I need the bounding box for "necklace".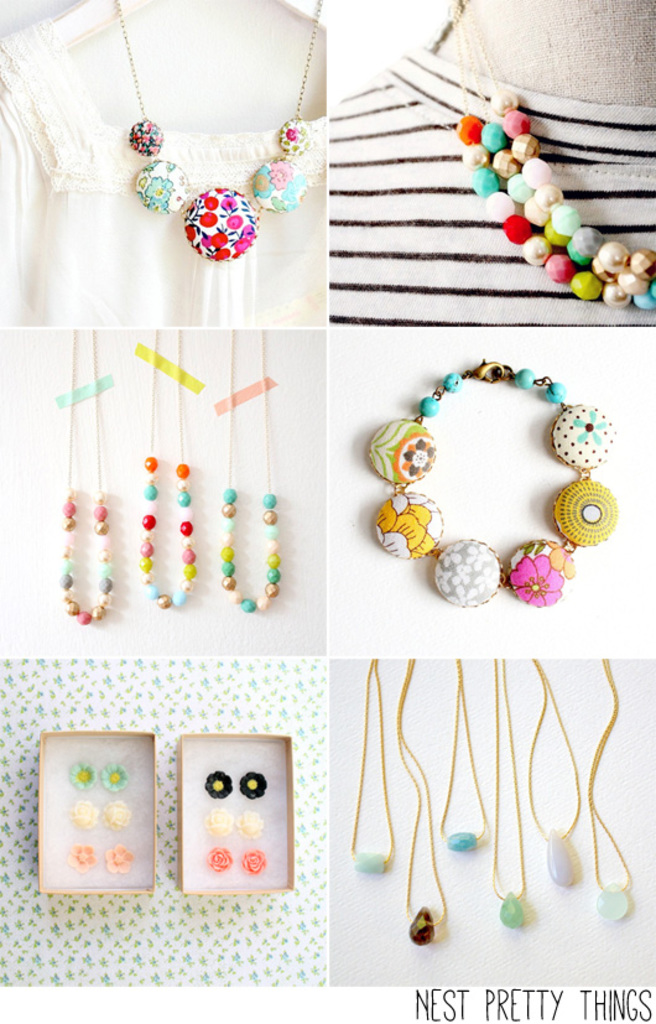
Here it is: 220 331 277 612.
